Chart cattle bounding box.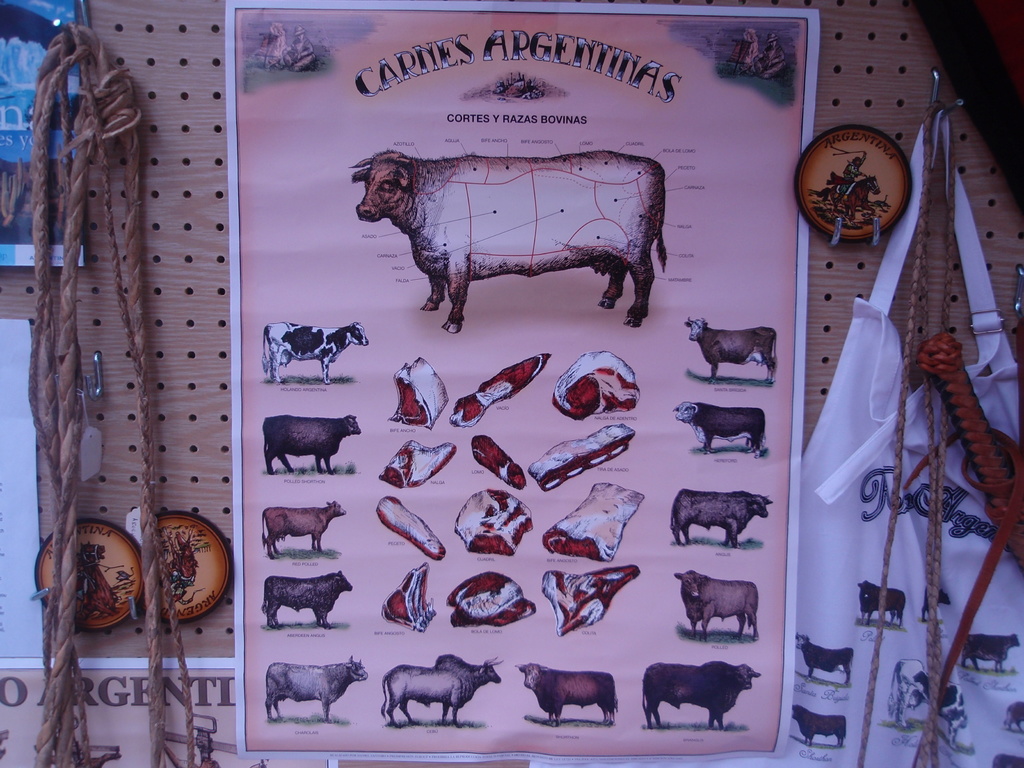
Charted: (266,414,358,474).
